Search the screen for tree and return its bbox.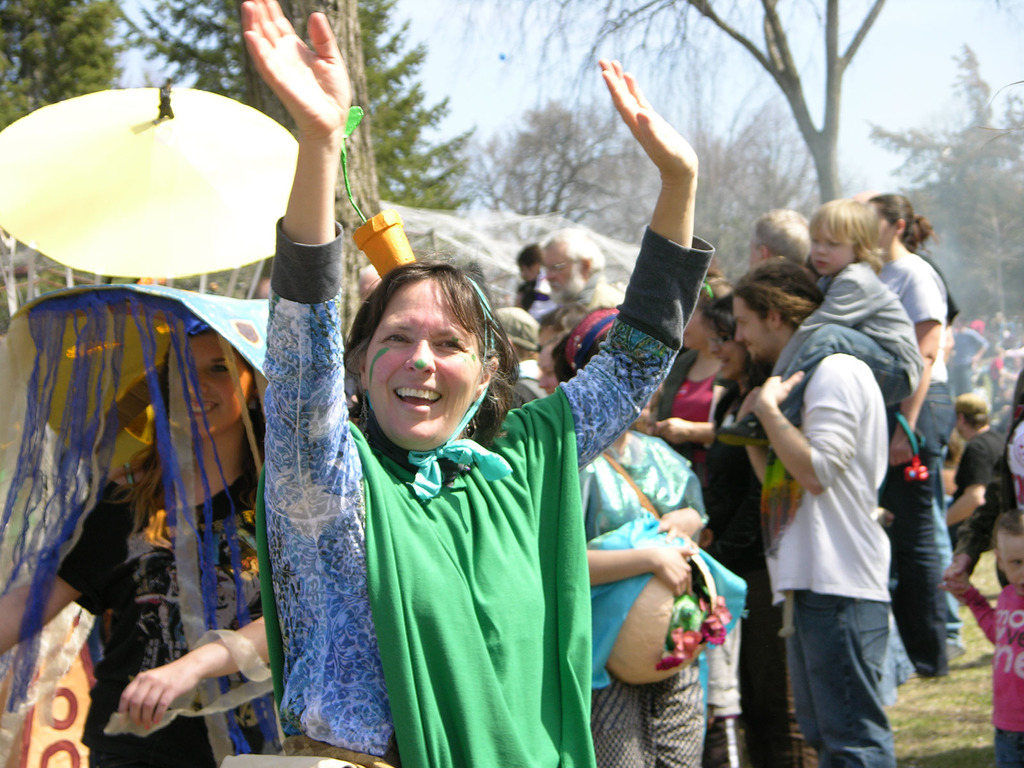
Found: box=[0, 0, 141, 134].
